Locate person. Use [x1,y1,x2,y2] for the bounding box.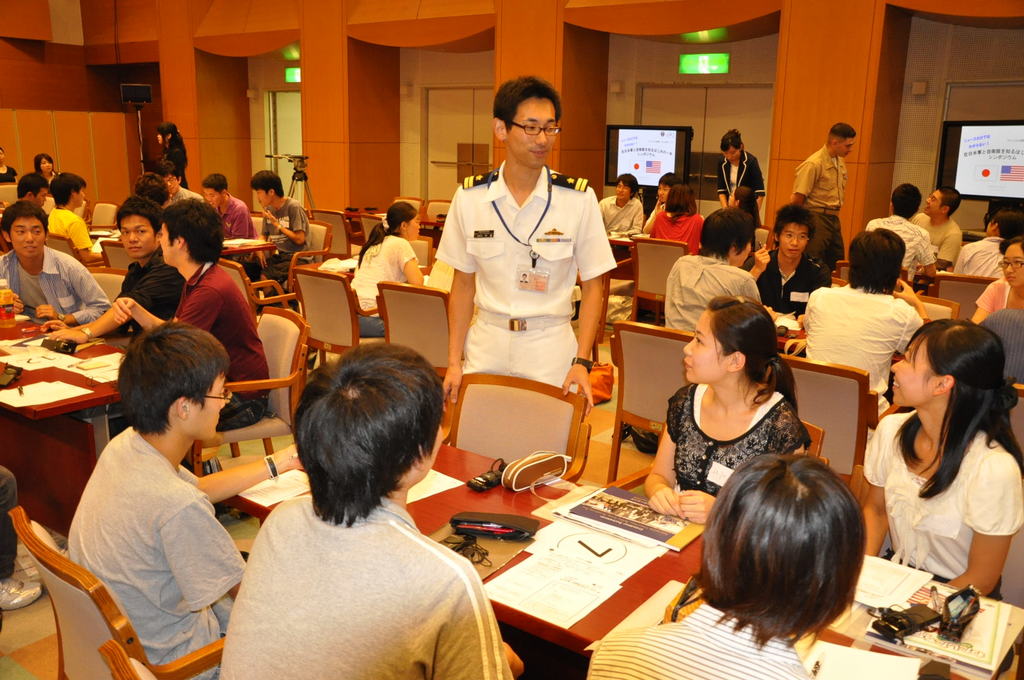
[805,229,929,423].
